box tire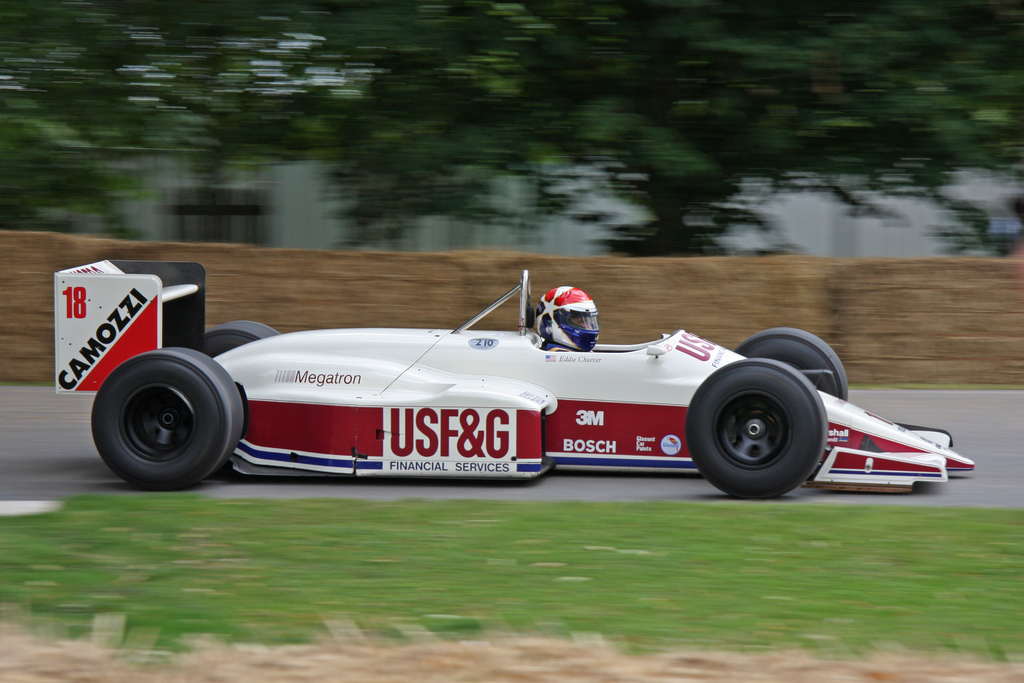
(left=683, top=361, right=824, bottom=502)
